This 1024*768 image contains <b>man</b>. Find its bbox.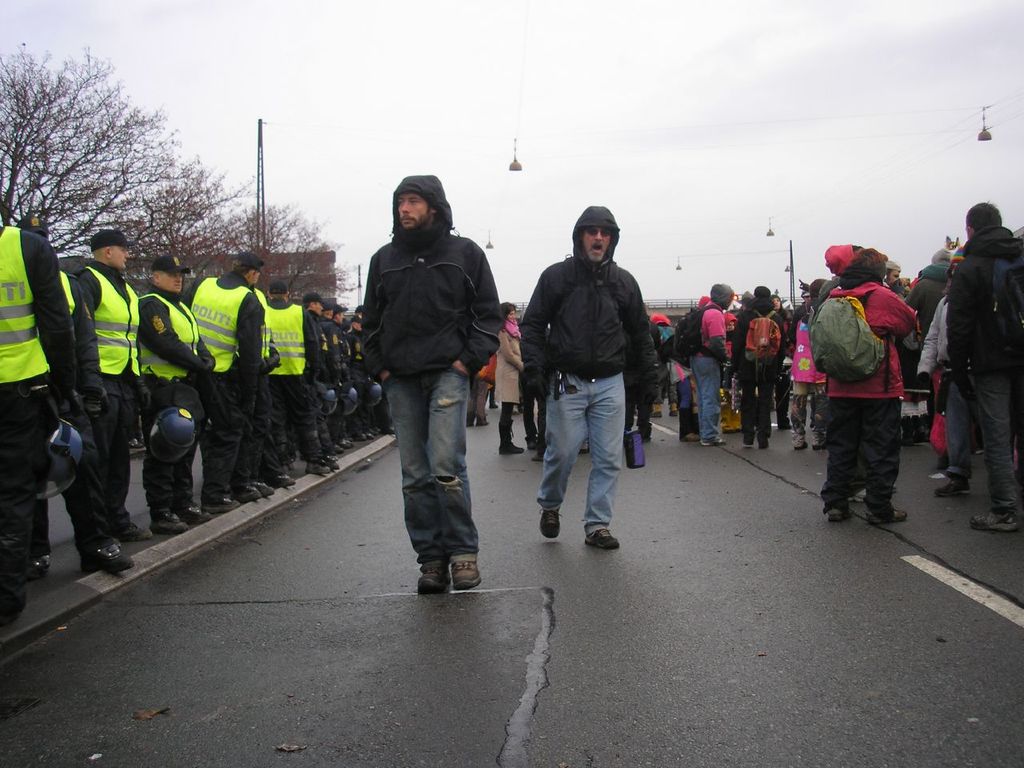
[358,174,499,592].
